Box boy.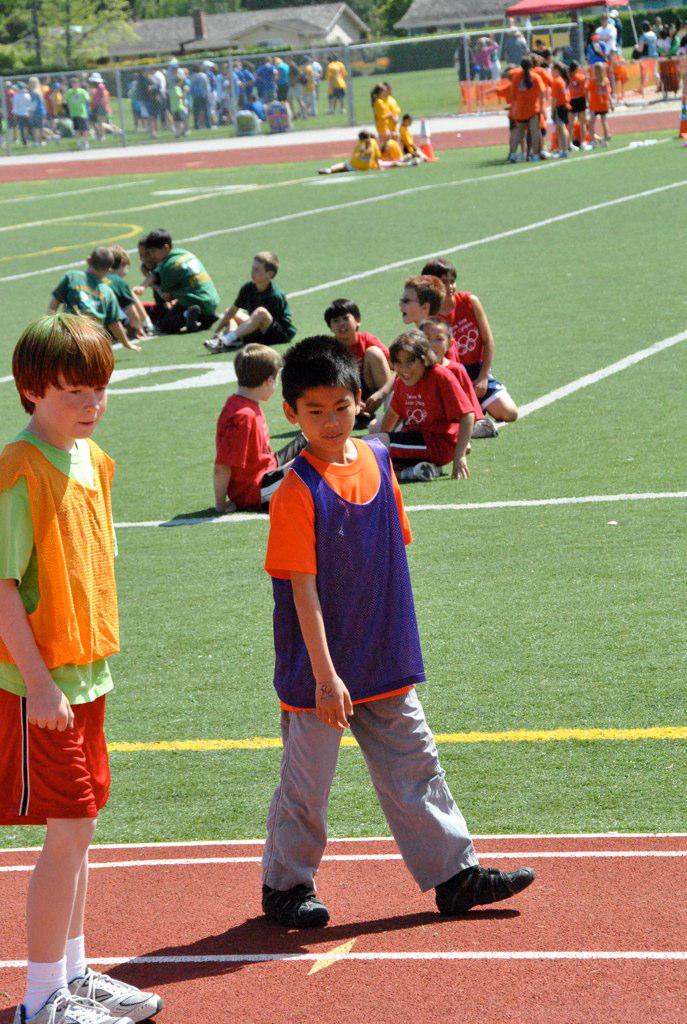
<bbox>45, 251, 144, 349</bbox>.
